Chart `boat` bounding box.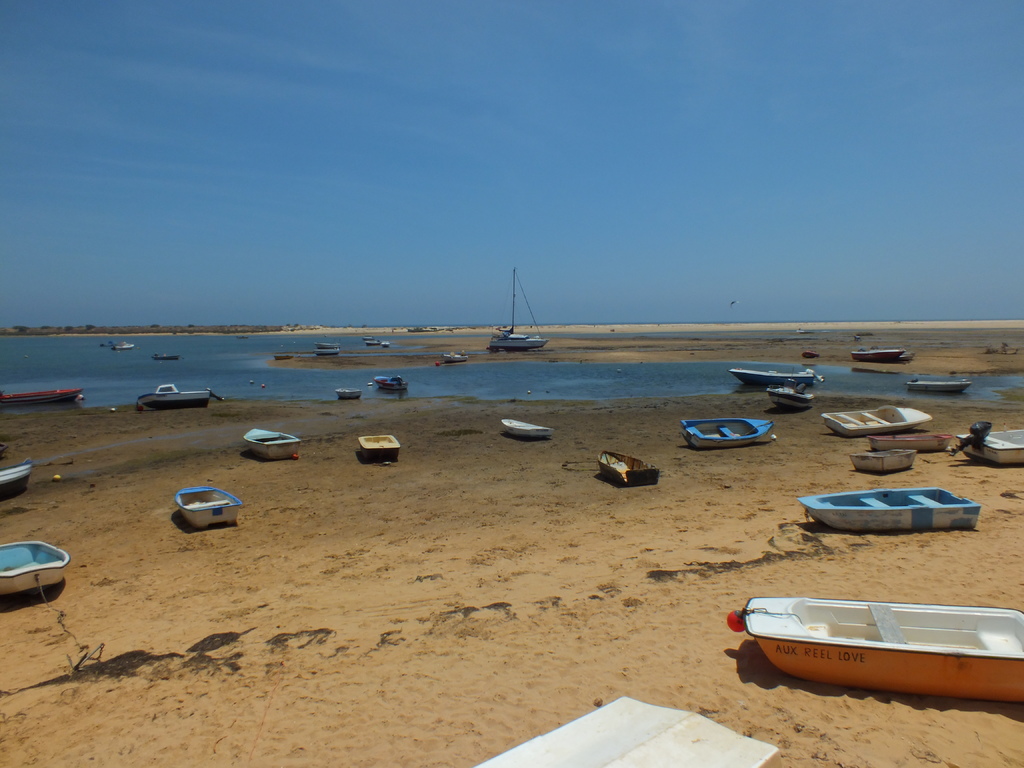
Charted: (x1=444, y1=353, x2=473, y2=364).
